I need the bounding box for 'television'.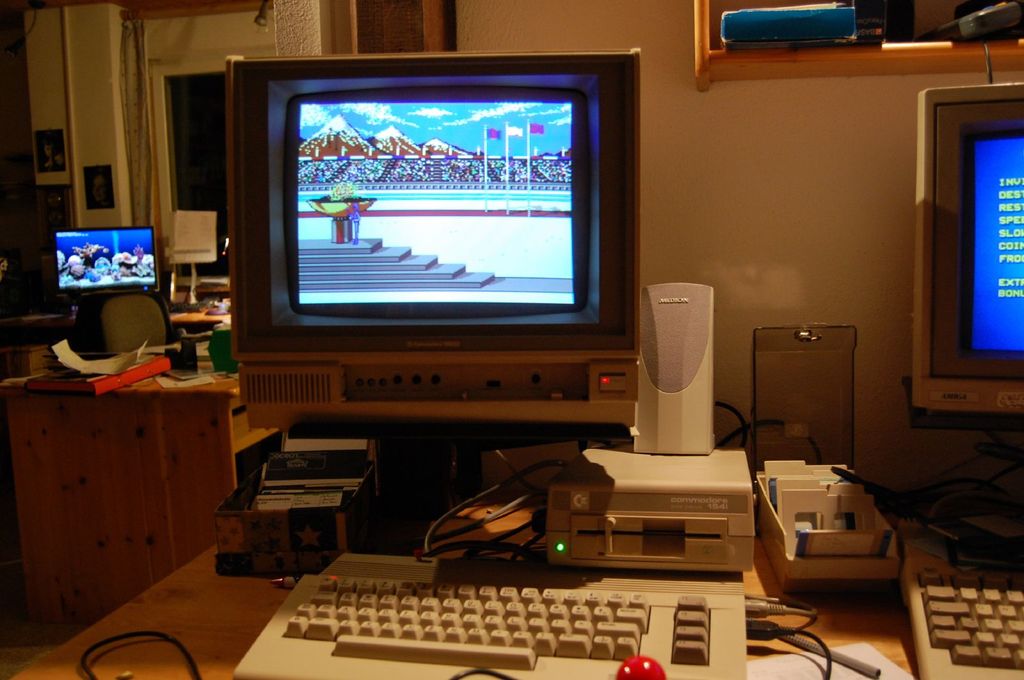
Here it is: Rect(56, 221, 162, 288).
